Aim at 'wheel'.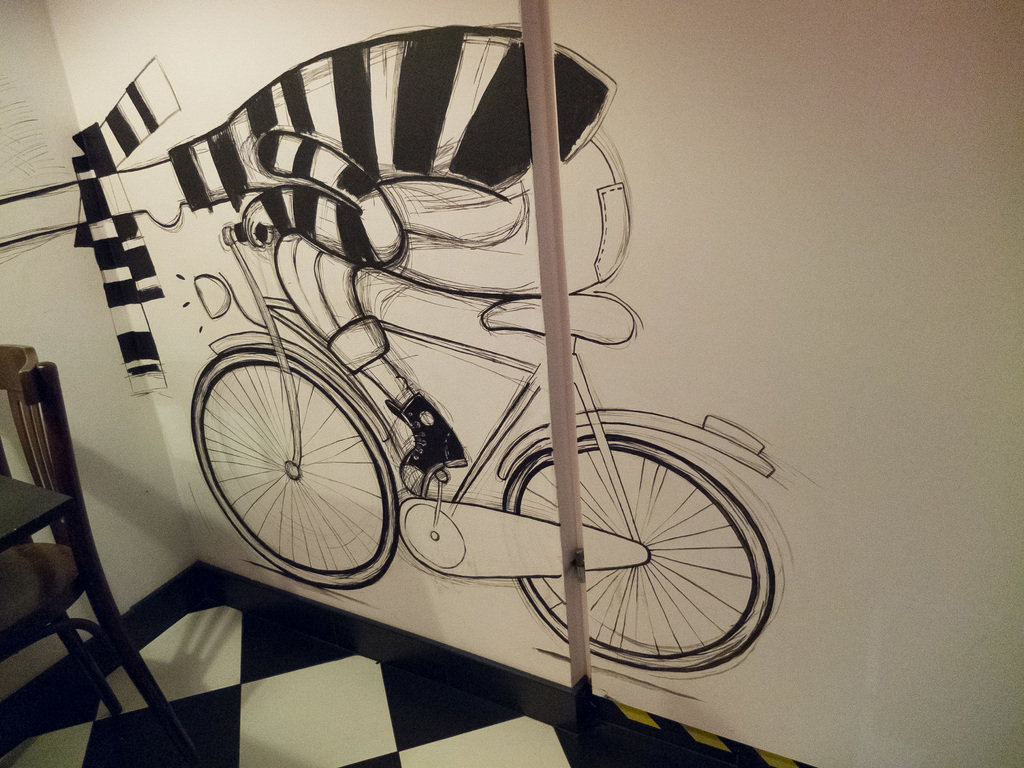
Aimed at [196,338,388,580].
